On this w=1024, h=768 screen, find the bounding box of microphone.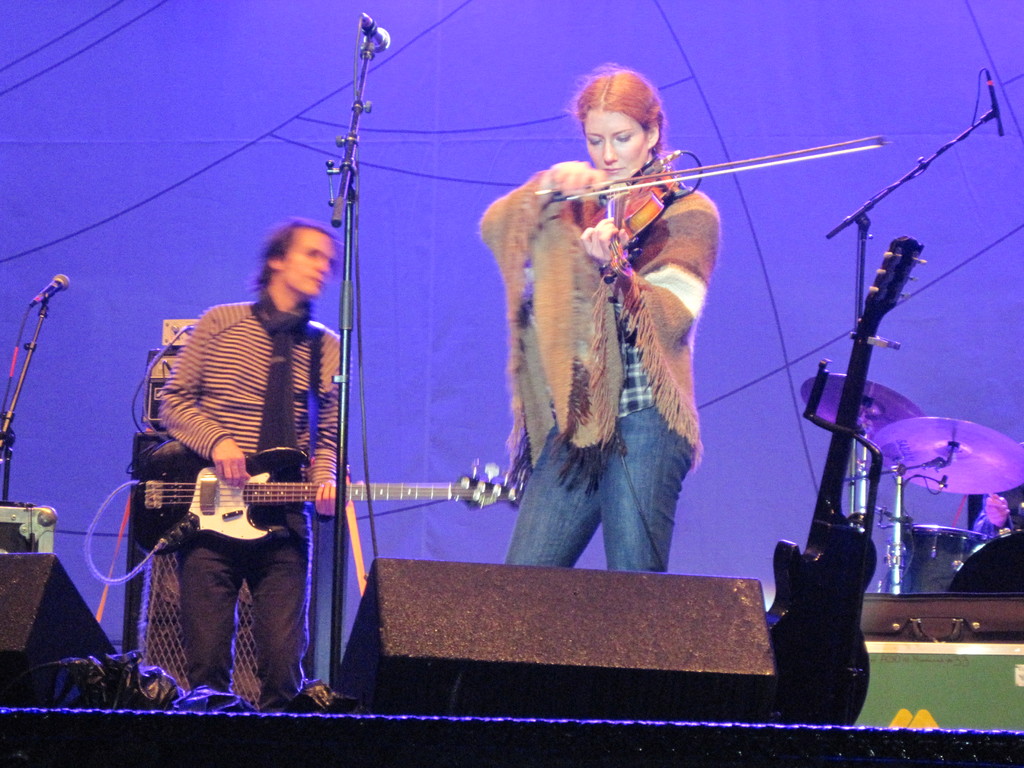
Bounding box: [364, 17, 390, 52].
